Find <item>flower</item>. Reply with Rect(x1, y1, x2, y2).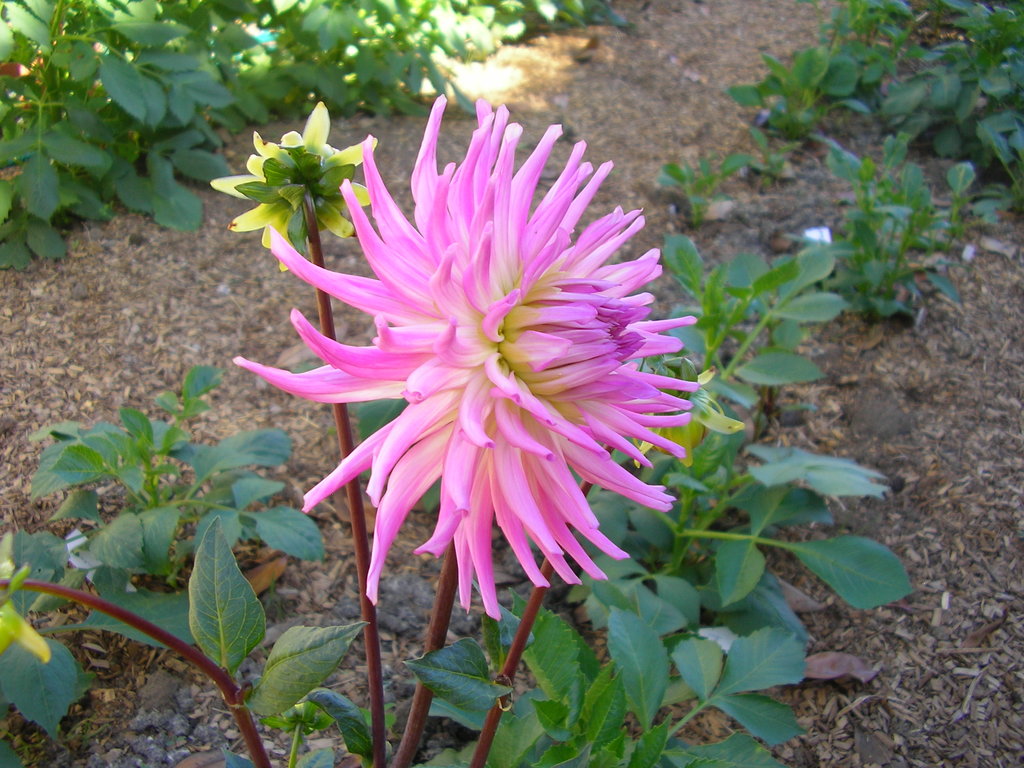
Rect(0, 534, 54, 660).
